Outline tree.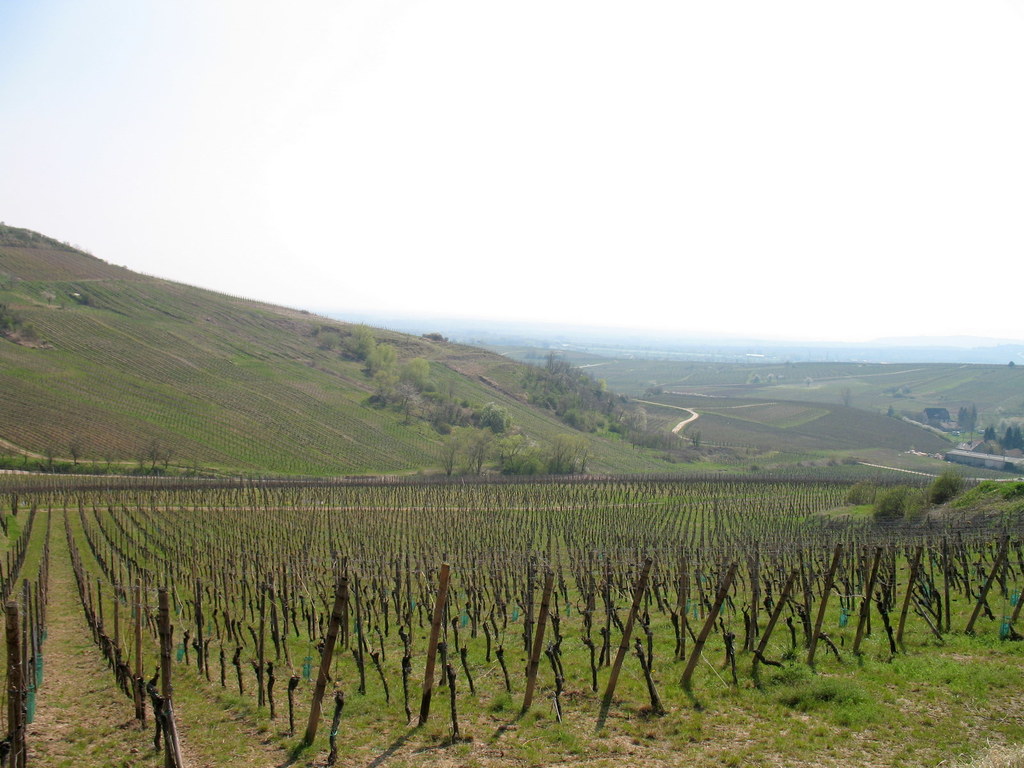
Outline: {"x1": 355, "y1": 344, "x2": 499, "y2": 428}.
